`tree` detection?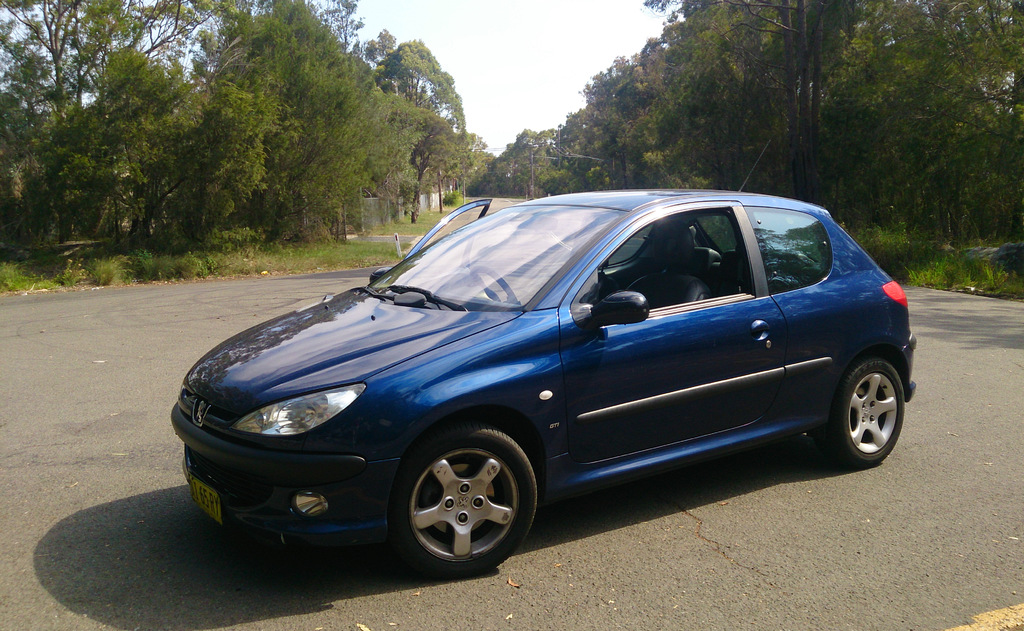
region(199, 0, 426, 243)
